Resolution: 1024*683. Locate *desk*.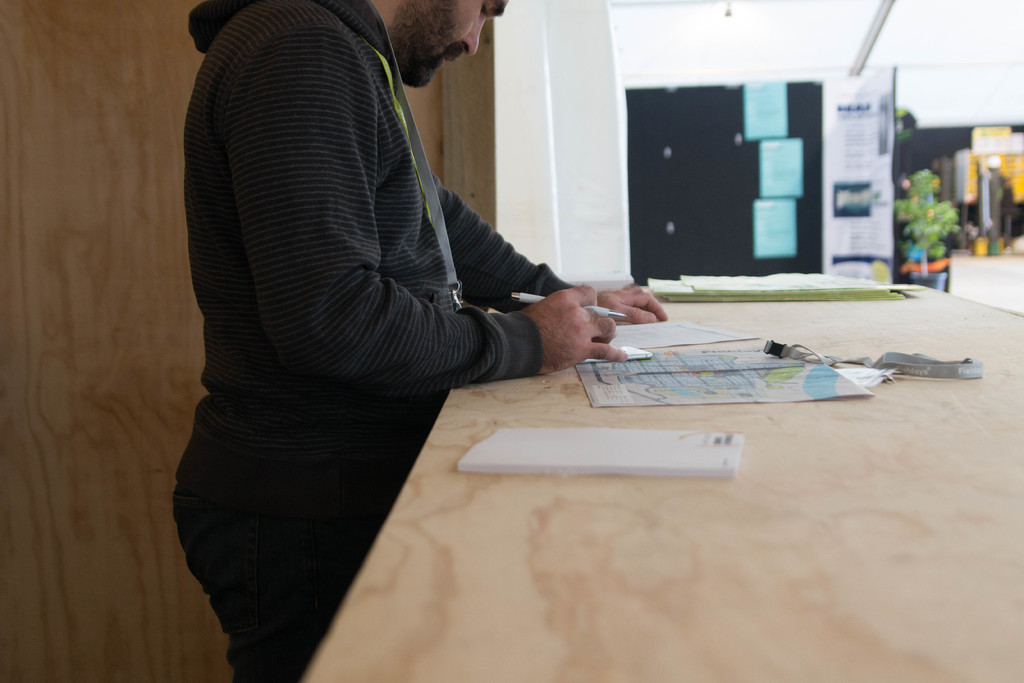
<bbox>302, 284, 1023, 682</bbox>.
